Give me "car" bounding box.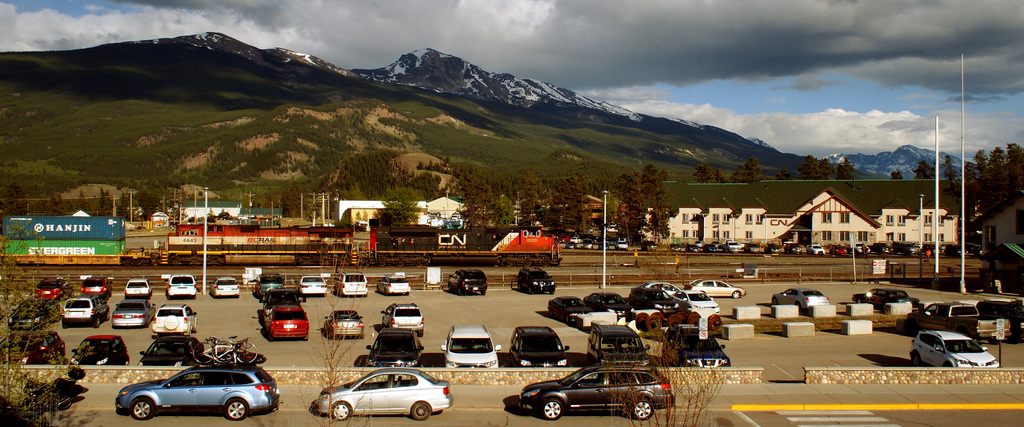
(669,288,720,313).
